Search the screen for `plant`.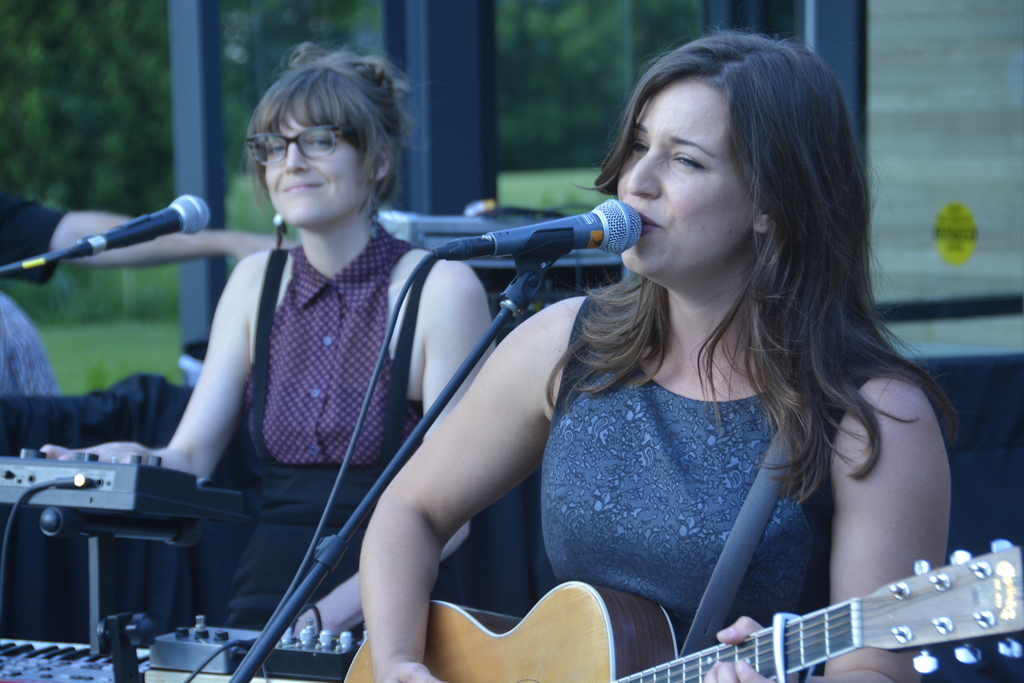
Found at 494/163/660/226.
